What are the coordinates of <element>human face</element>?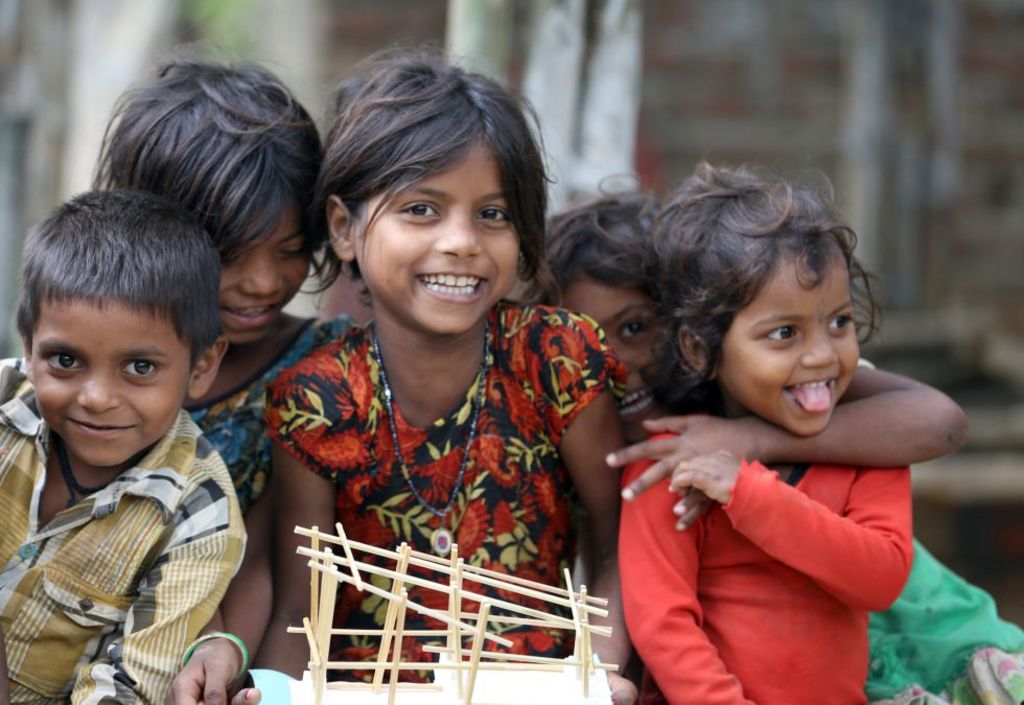
region(27, 297, 190, 468).
